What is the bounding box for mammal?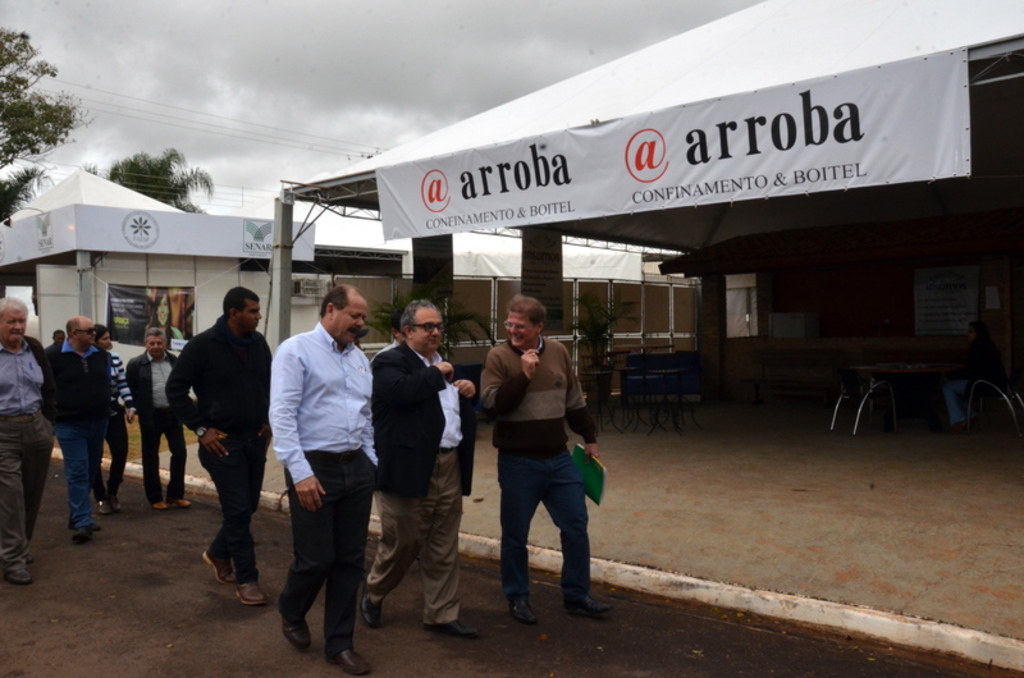
<region>0, 292, 59, 587</region>.
